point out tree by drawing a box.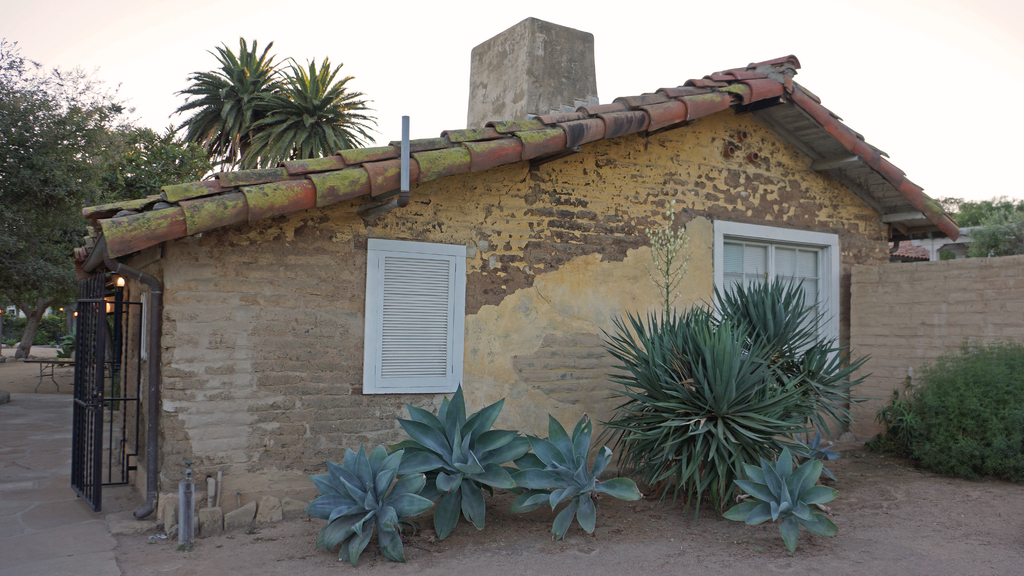
region(0, 38, 212, 357).
